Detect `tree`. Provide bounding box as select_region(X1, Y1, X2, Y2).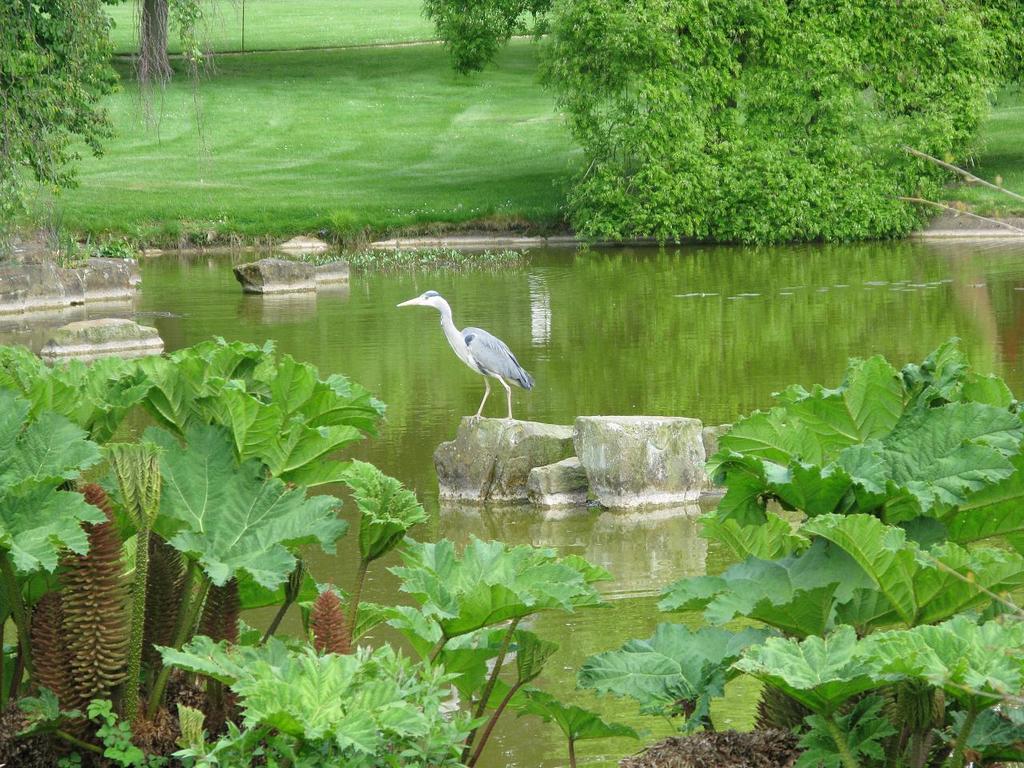
select_region(0, 0, 116, 236).
